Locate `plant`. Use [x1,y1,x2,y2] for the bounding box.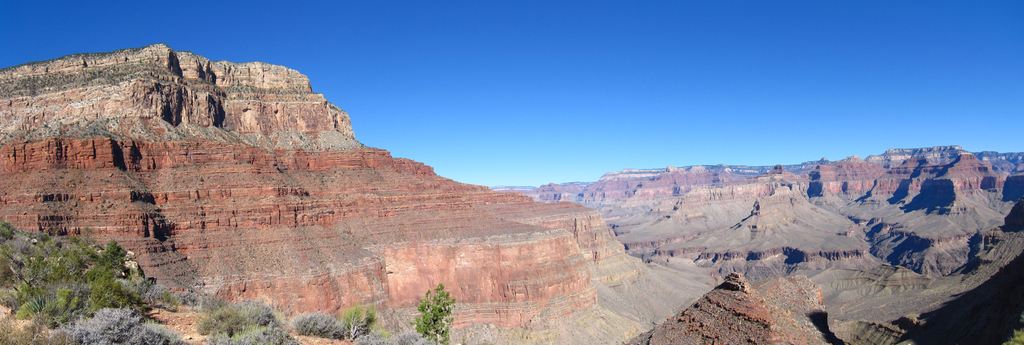
[335,306,375,344].
